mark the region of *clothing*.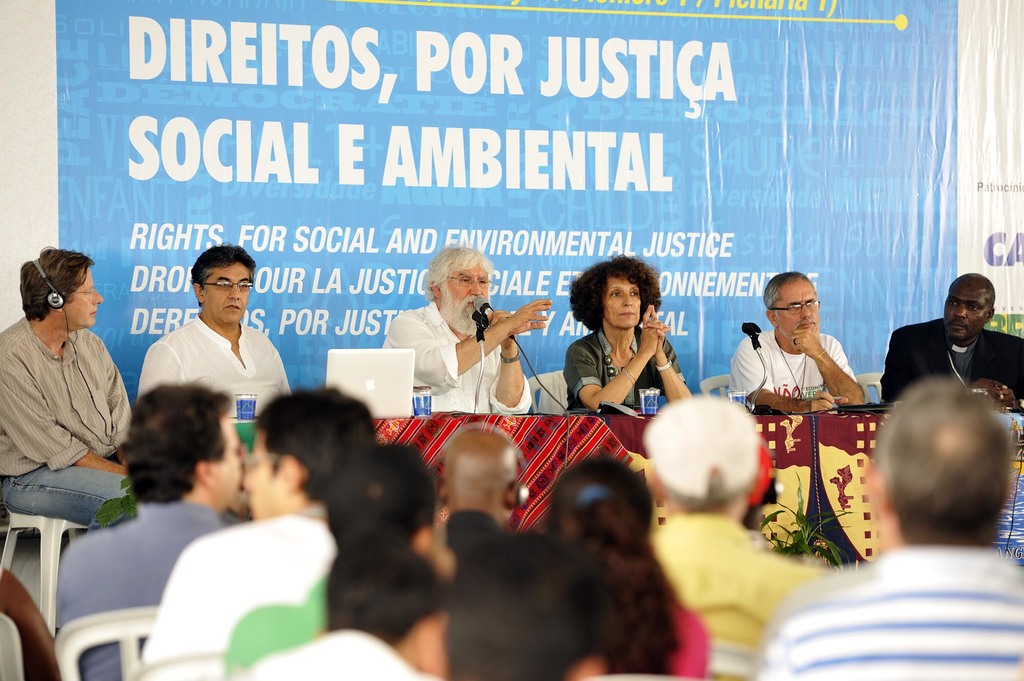
Region: left=671, top=598, right=707, bottom=675.
